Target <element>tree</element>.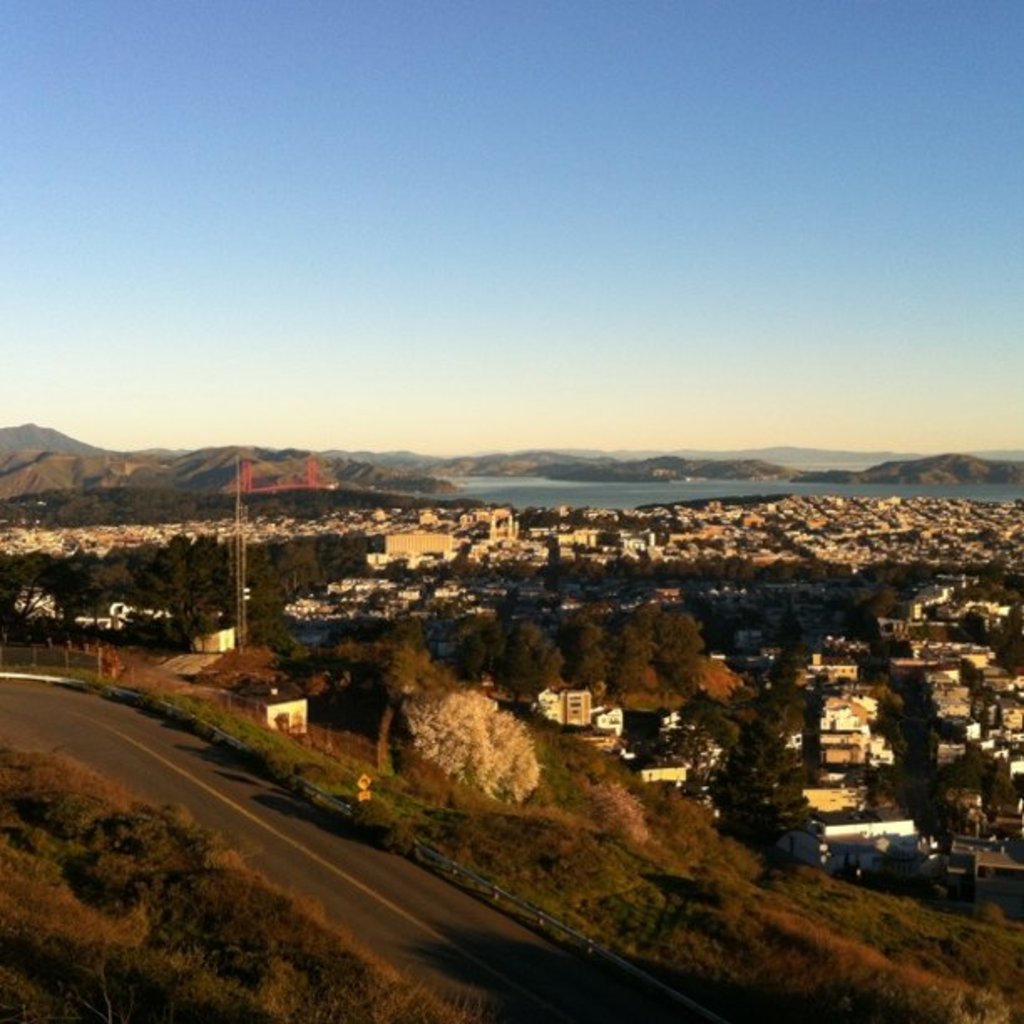
Target region: {"x1": 564, "y1": 554, "x2": 607, "y2": 586}.
